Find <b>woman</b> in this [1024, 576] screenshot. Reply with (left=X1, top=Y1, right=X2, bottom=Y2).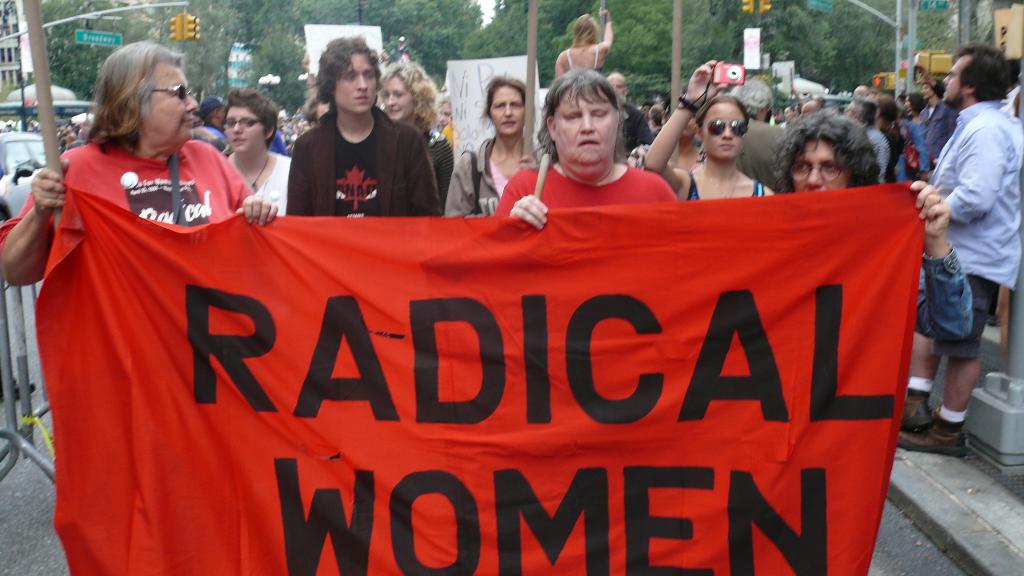
(left=550, top=4, right=611, bottom=77).
